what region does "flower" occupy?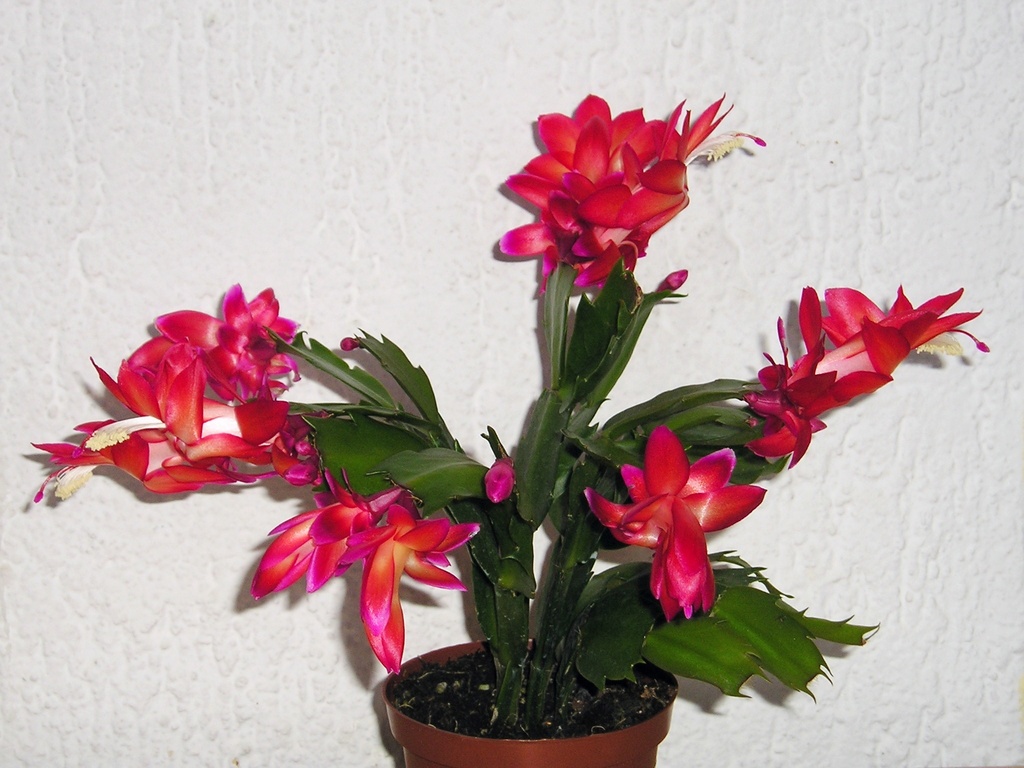
{"x1": 586, "y1": 424, "x2": 766, "y2": 620}.
